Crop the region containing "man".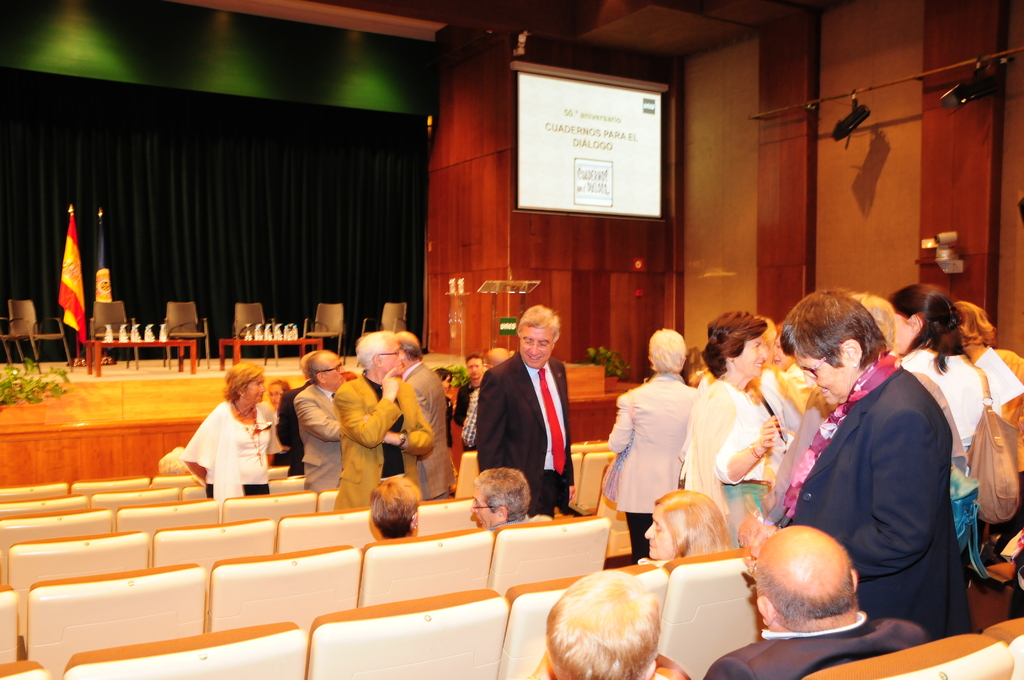
Crop region: 468:472:535:540.
